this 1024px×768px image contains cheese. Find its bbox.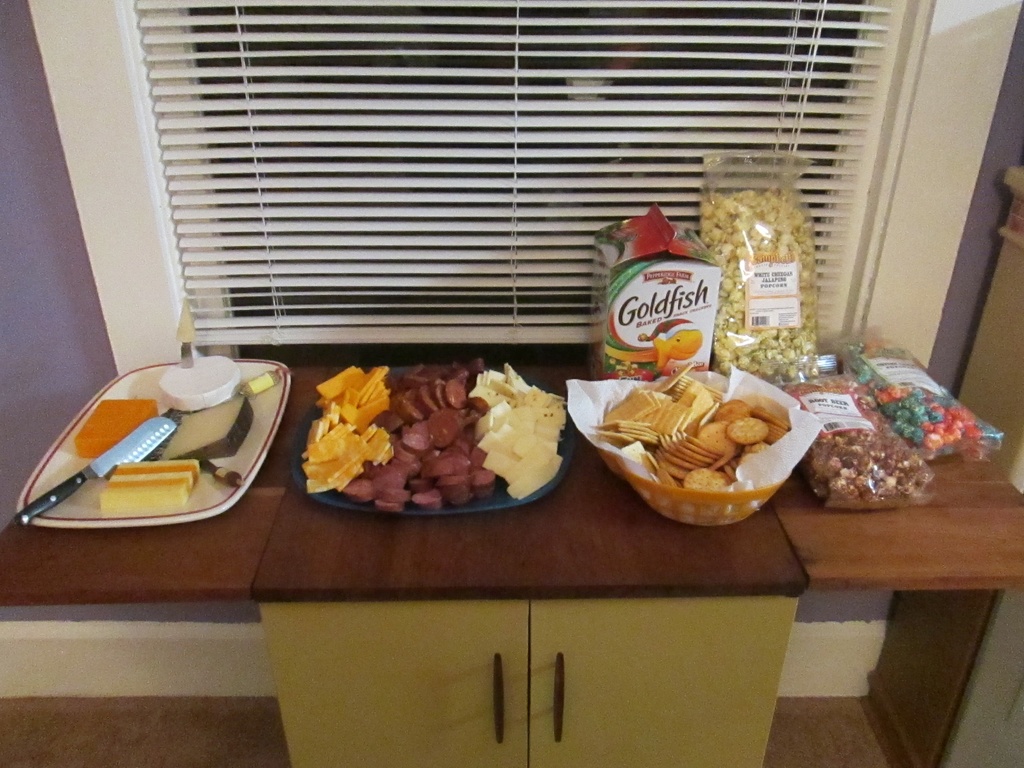
166/395/257/463.
